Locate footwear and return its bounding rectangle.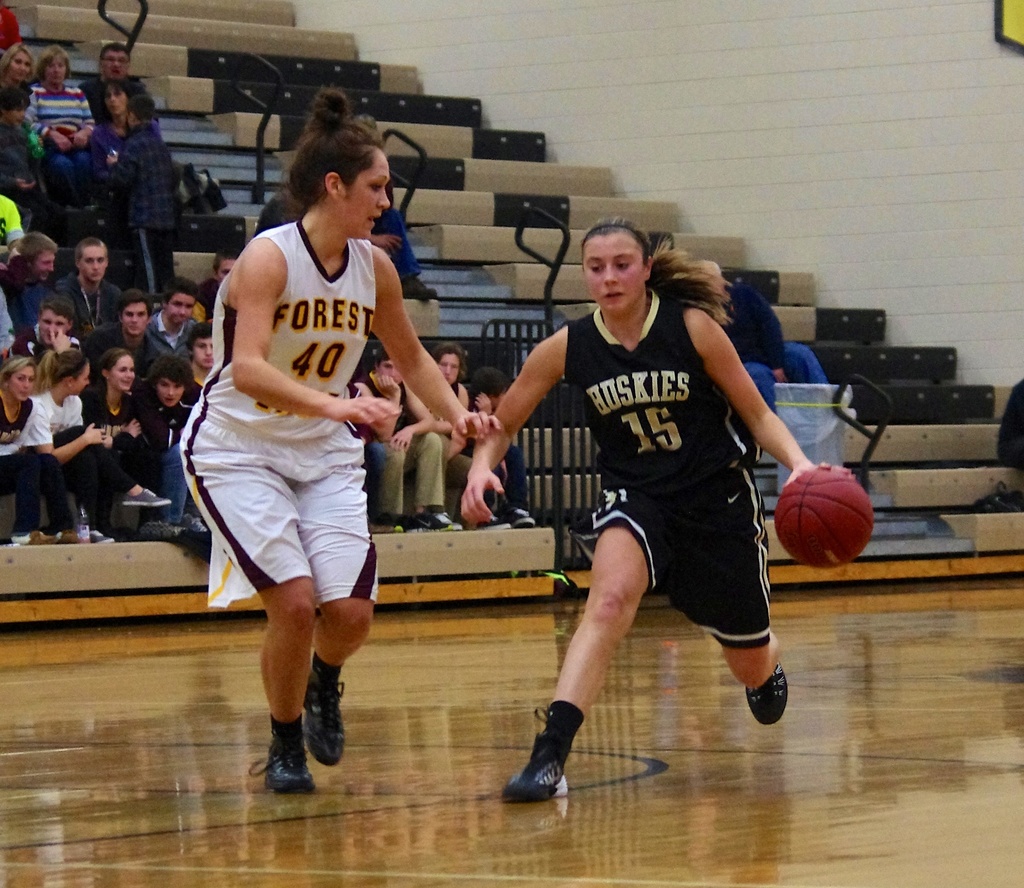
pyautogui.locateOnScreen(749, 662, 790, 730).
